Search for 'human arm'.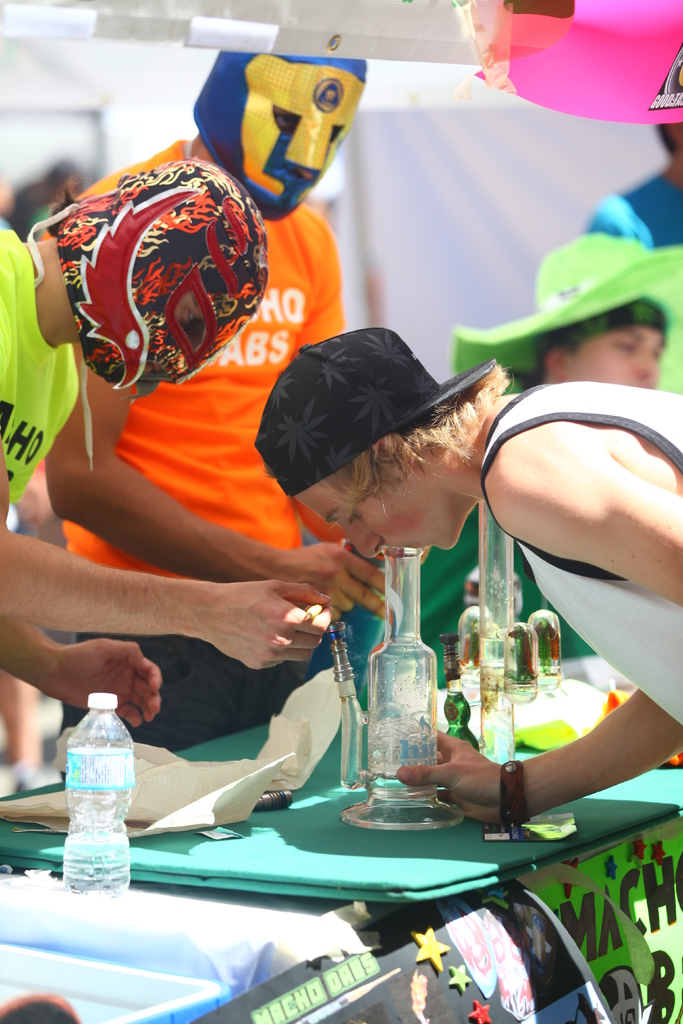
Found at [0,616,159,730].
